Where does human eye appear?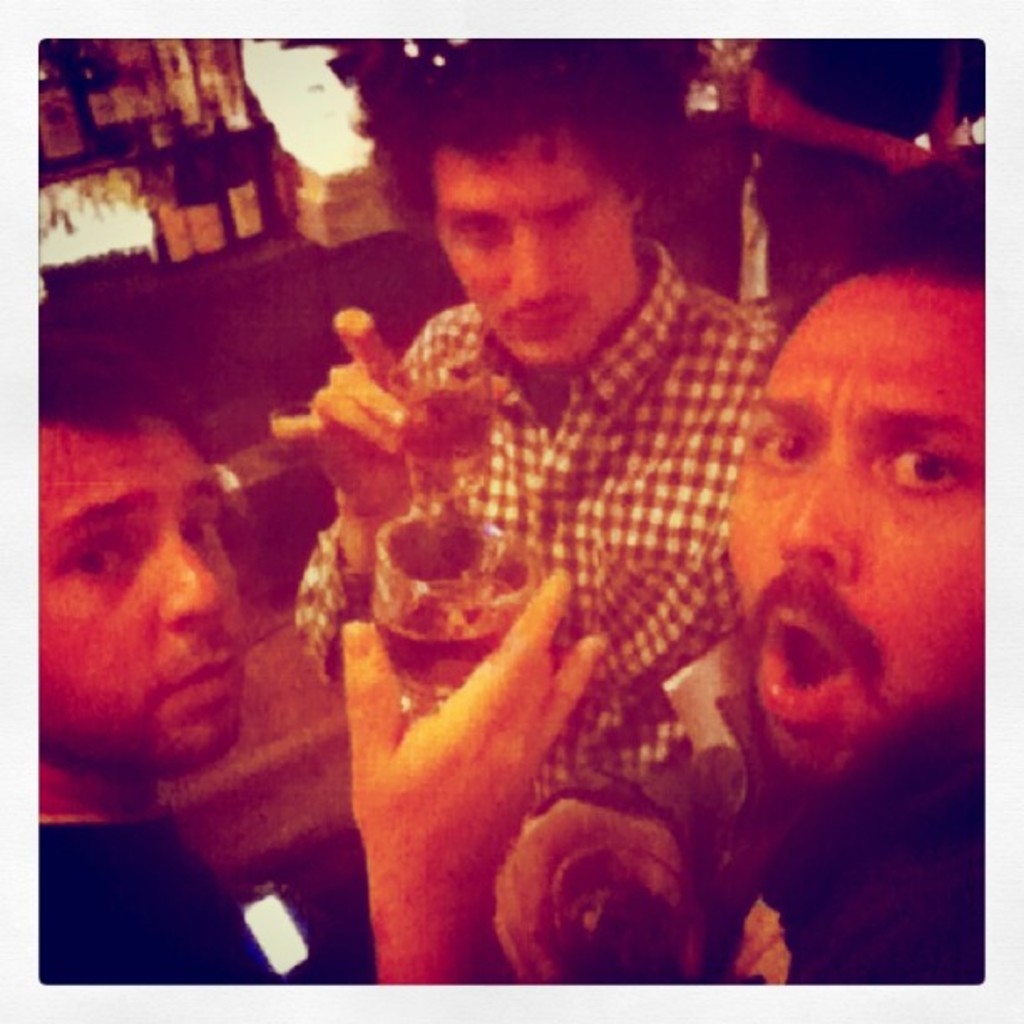
Appears at [left=556, top=211, right=594, bottom=228].
